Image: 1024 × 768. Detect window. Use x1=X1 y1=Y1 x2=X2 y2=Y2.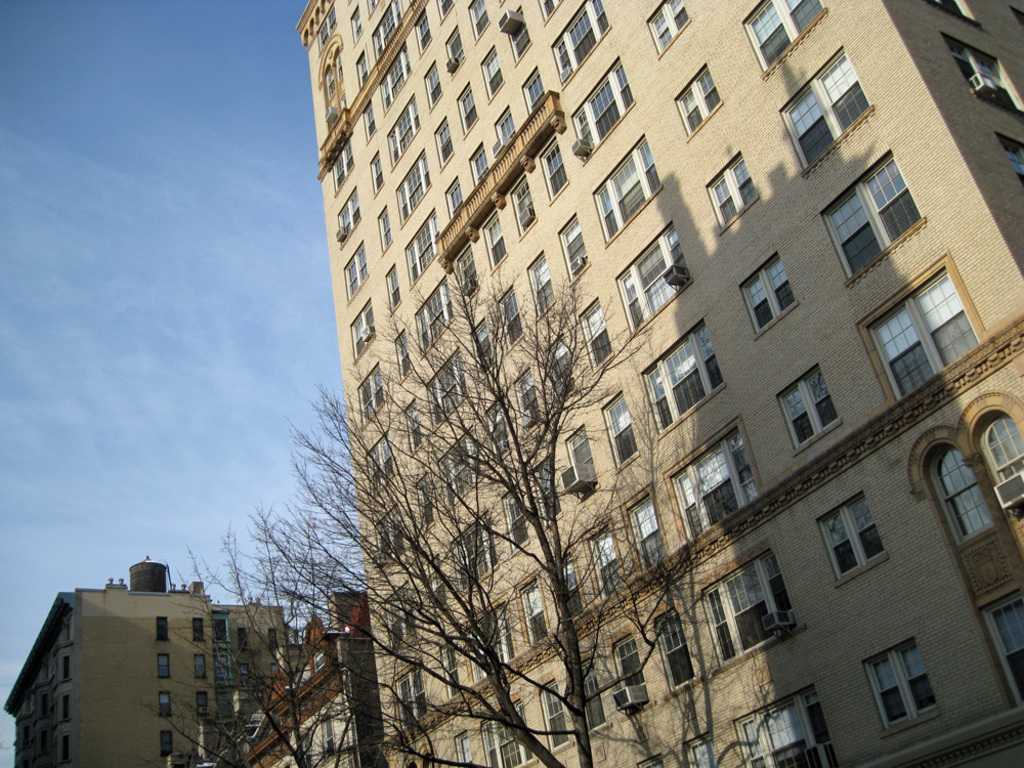
x1=450 y1=512 x2=499 y2=598.
